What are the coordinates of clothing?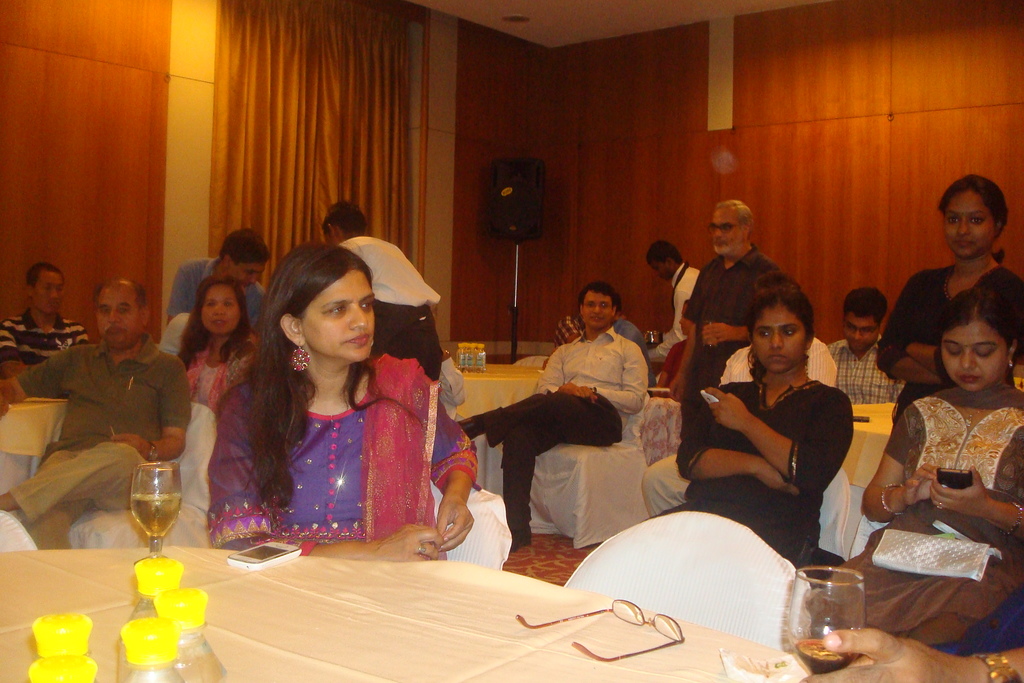
pyautogui.locateOnScreen(678, 375, 861, 569).
